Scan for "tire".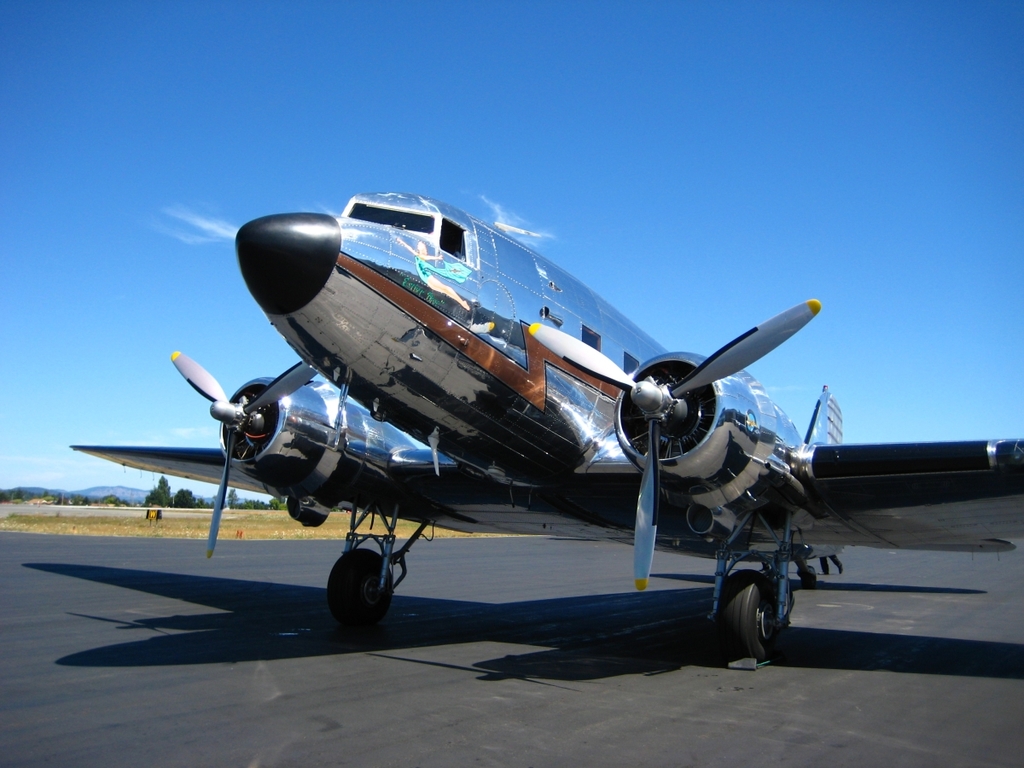
Scan result: 332,547,387,622.
